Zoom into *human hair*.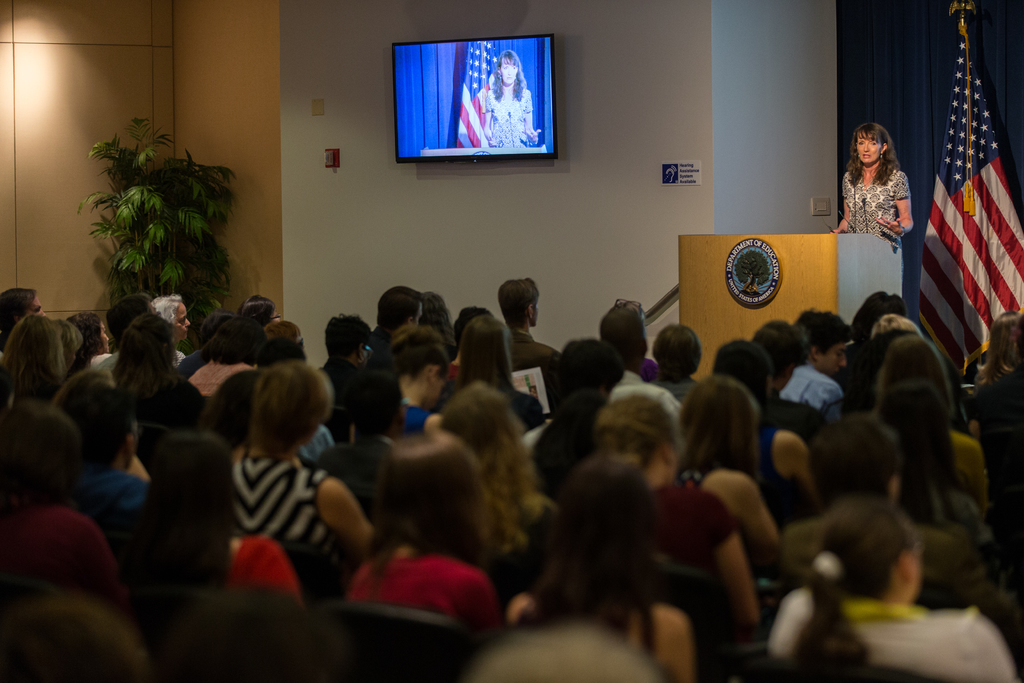
Zoom target: {"x1": 253, "y1": 334, "x2": 304, "y2": 371}.
